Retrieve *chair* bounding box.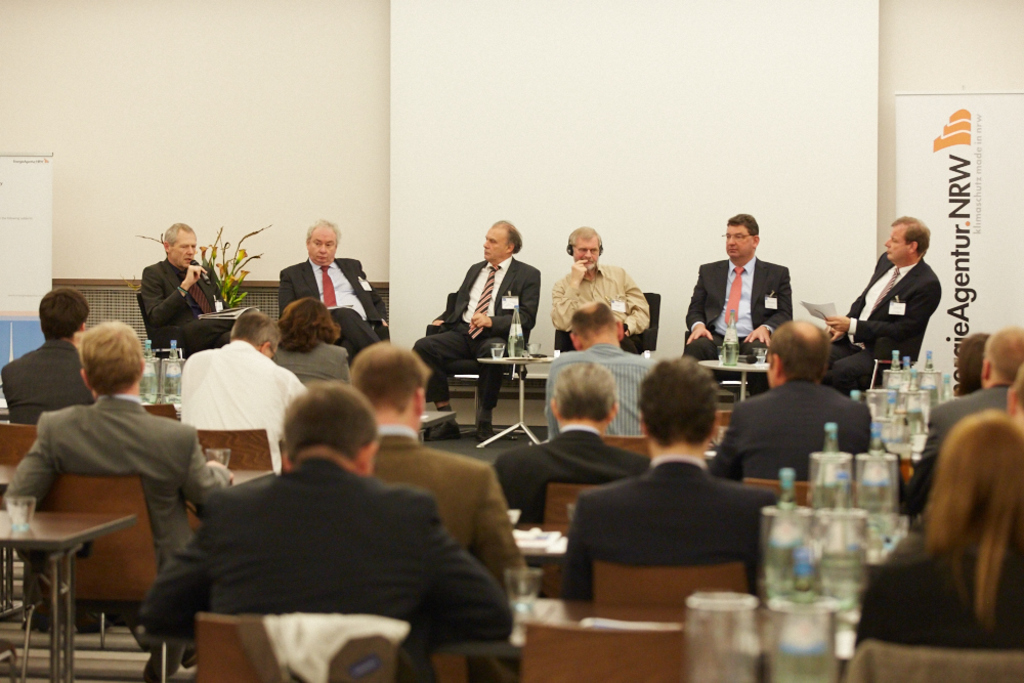
Bounding box: {"x1": 599, "y1": 431, "x2": 652, "y2": 461}.
